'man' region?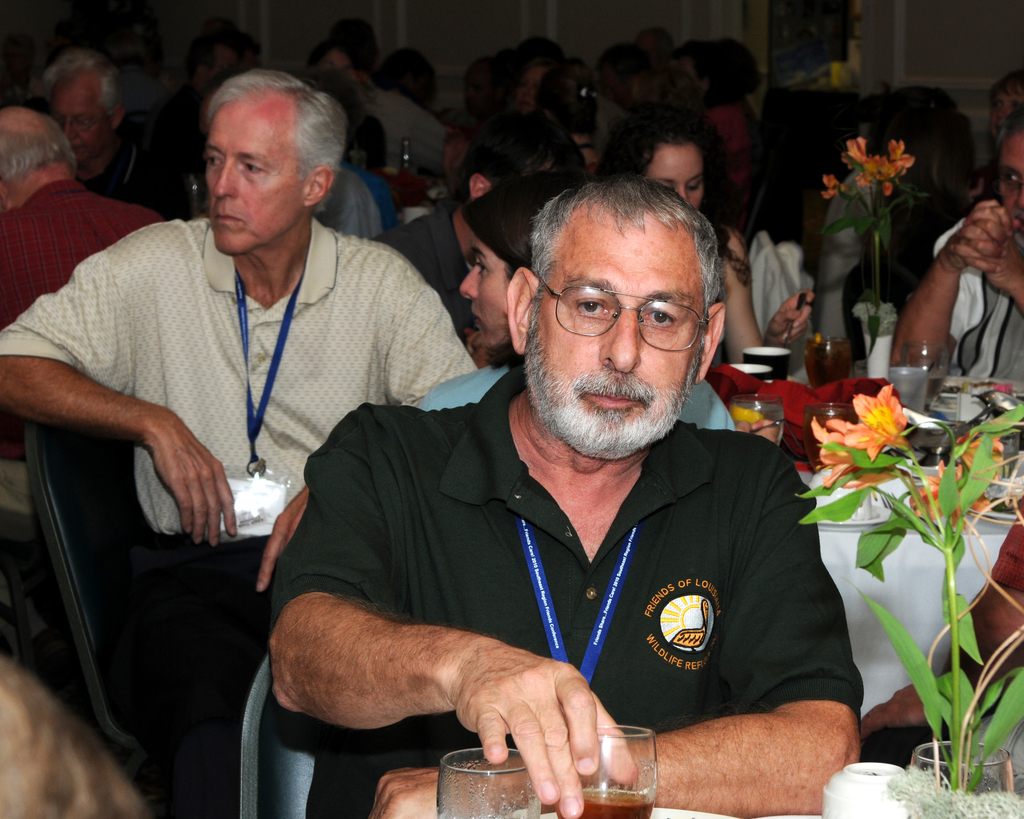
[20, 43, 200, 225]
